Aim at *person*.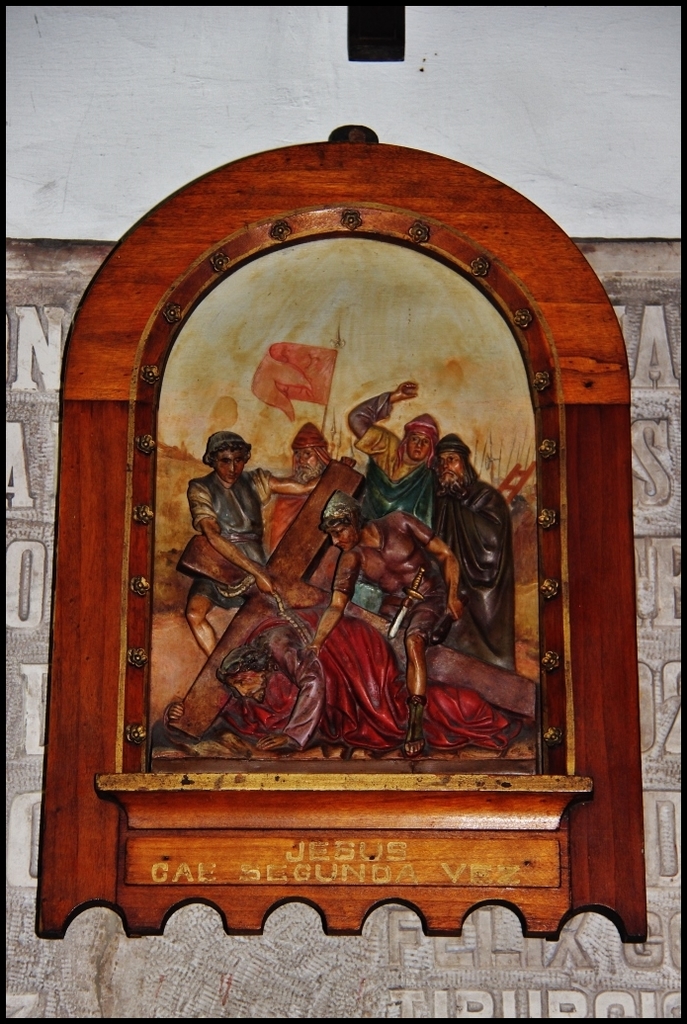
Aimed at bbox=(160, 604, 515, 752).
